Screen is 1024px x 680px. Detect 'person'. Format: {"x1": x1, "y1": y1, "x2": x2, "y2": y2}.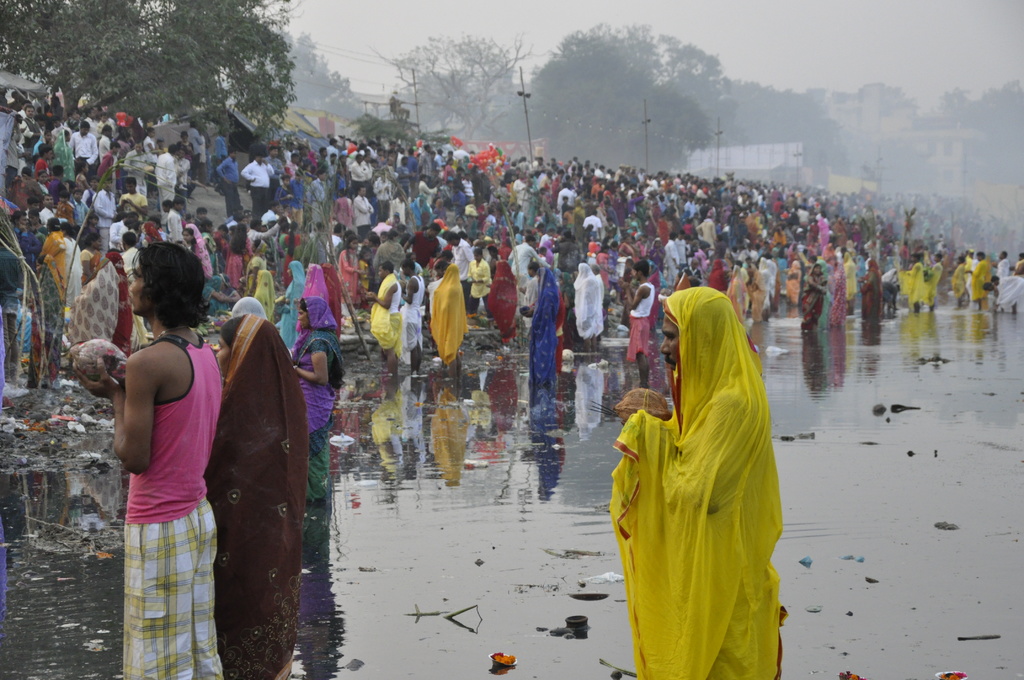
{"x1": 154, "y1": 111, "x2": 250, "y2": 251}.
